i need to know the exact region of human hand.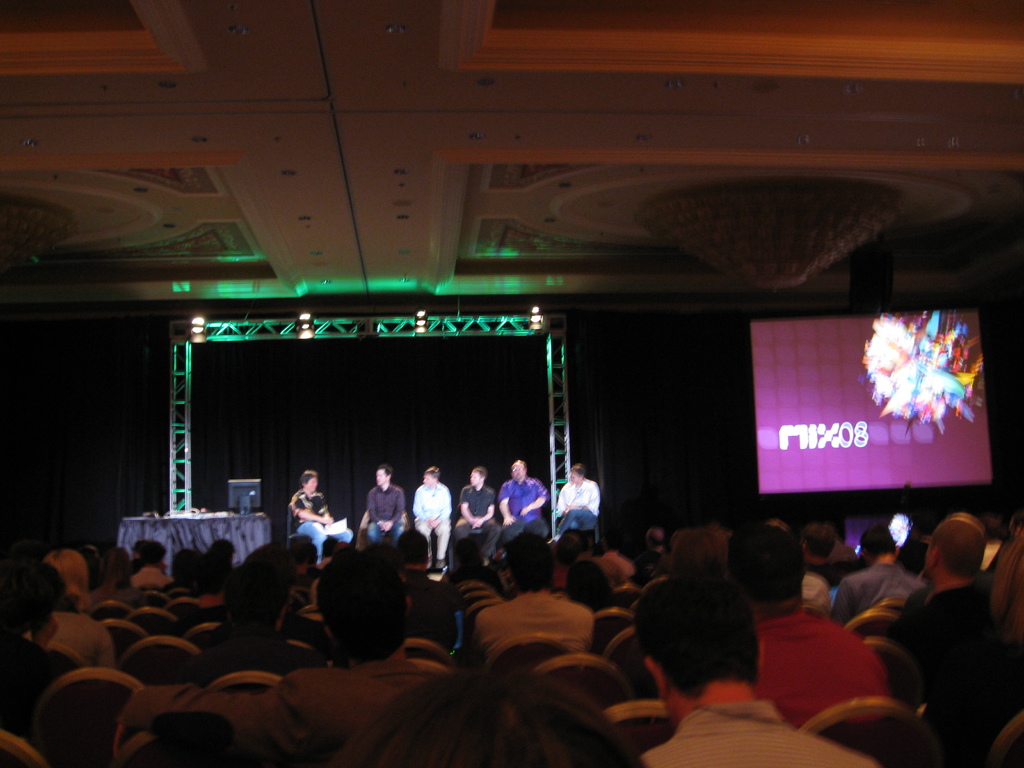
Region: 377/519/384/530.
